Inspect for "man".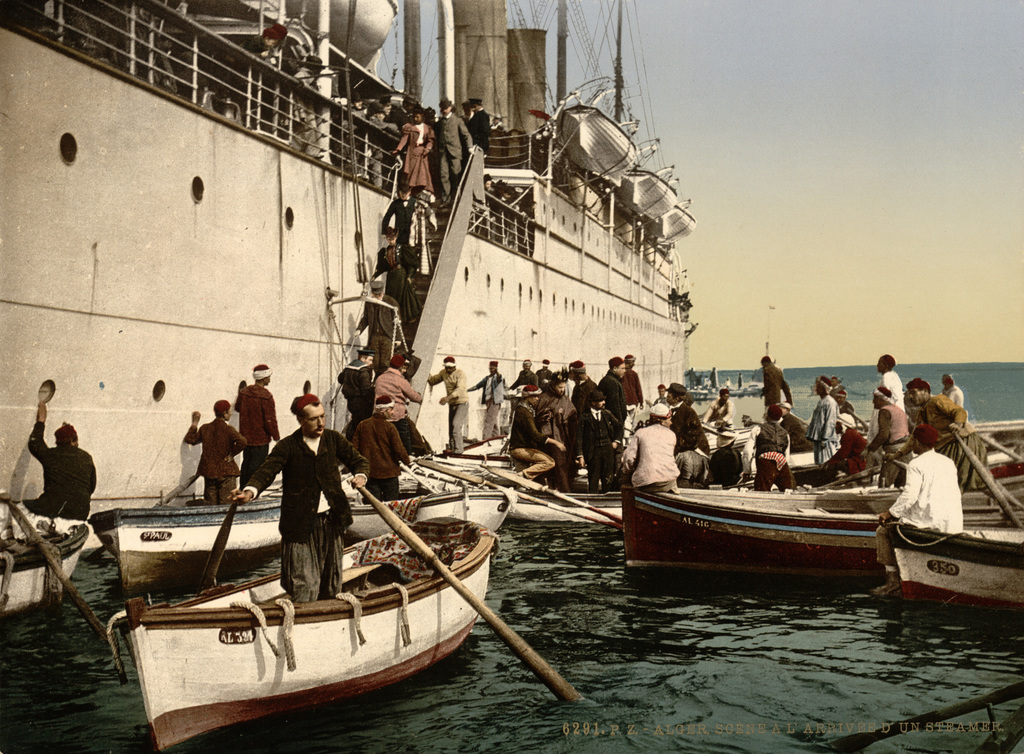
Inspection: <box>384,185,418,275</box>.
